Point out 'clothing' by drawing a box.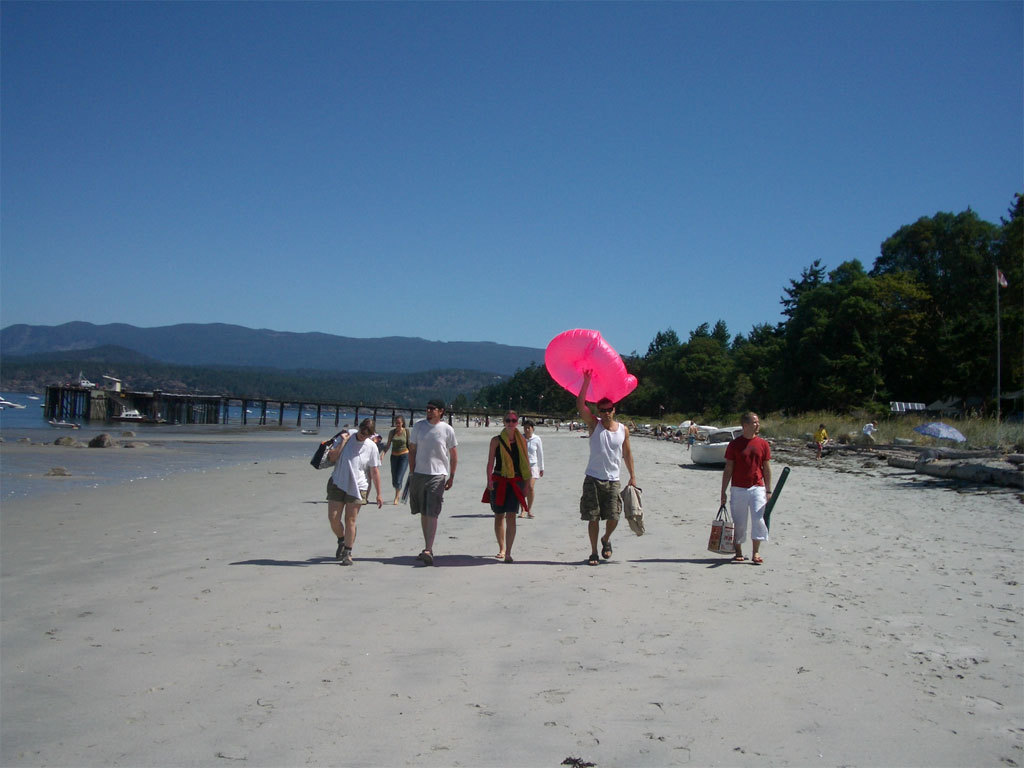
locate(524, 433, 543, 482).
